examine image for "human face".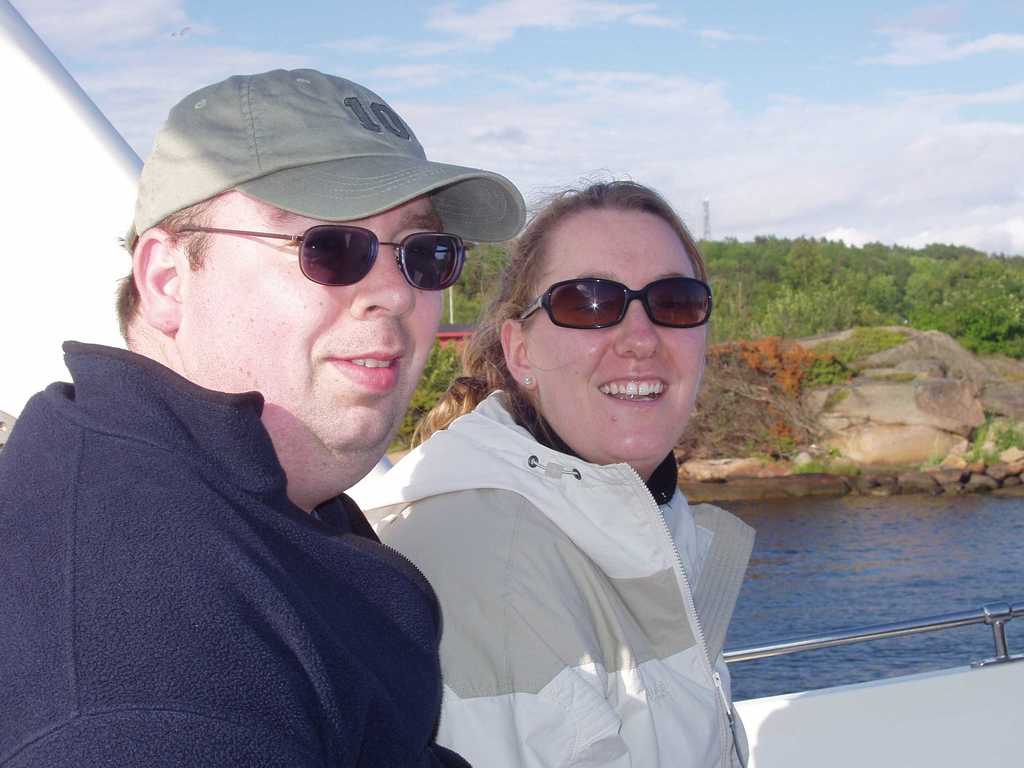
Examination result: bbox=(522, 202, 707, 461).
